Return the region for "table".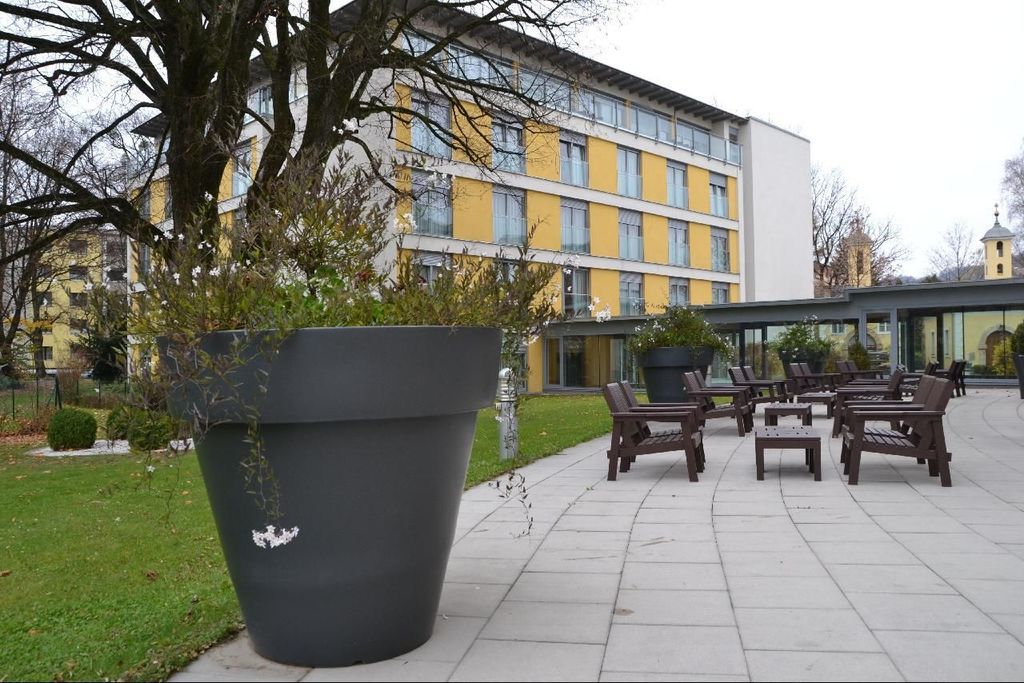
x1=798, y1=396, x2=834, y2=418.
